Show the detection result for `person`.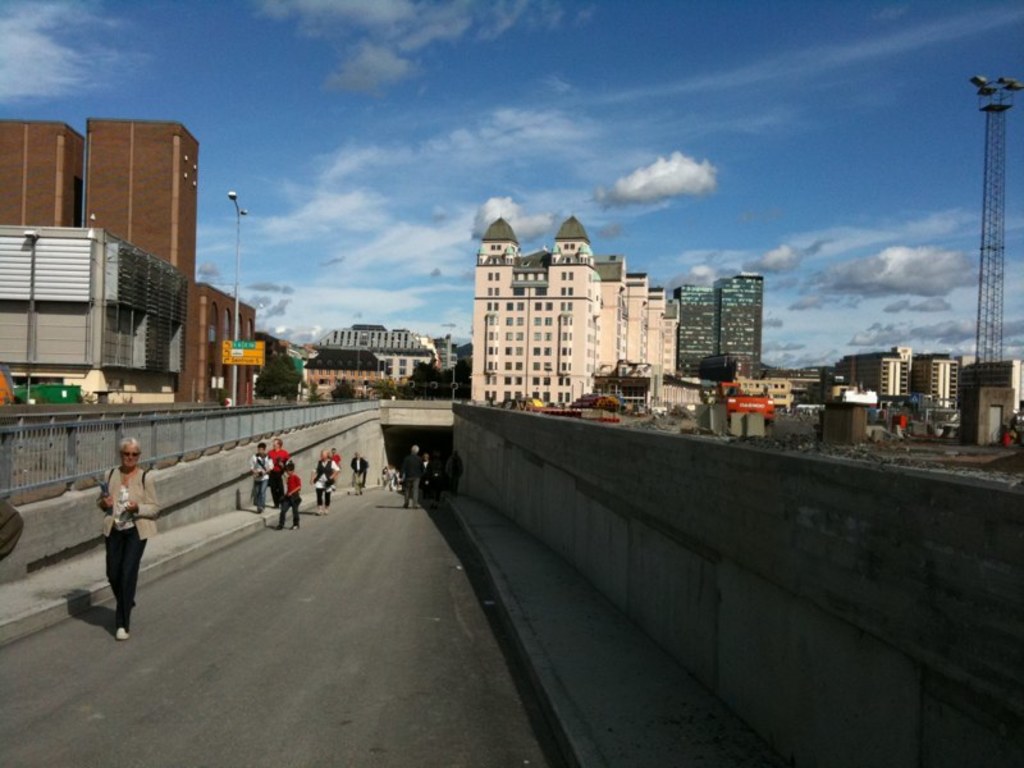
344:444:371:493.
